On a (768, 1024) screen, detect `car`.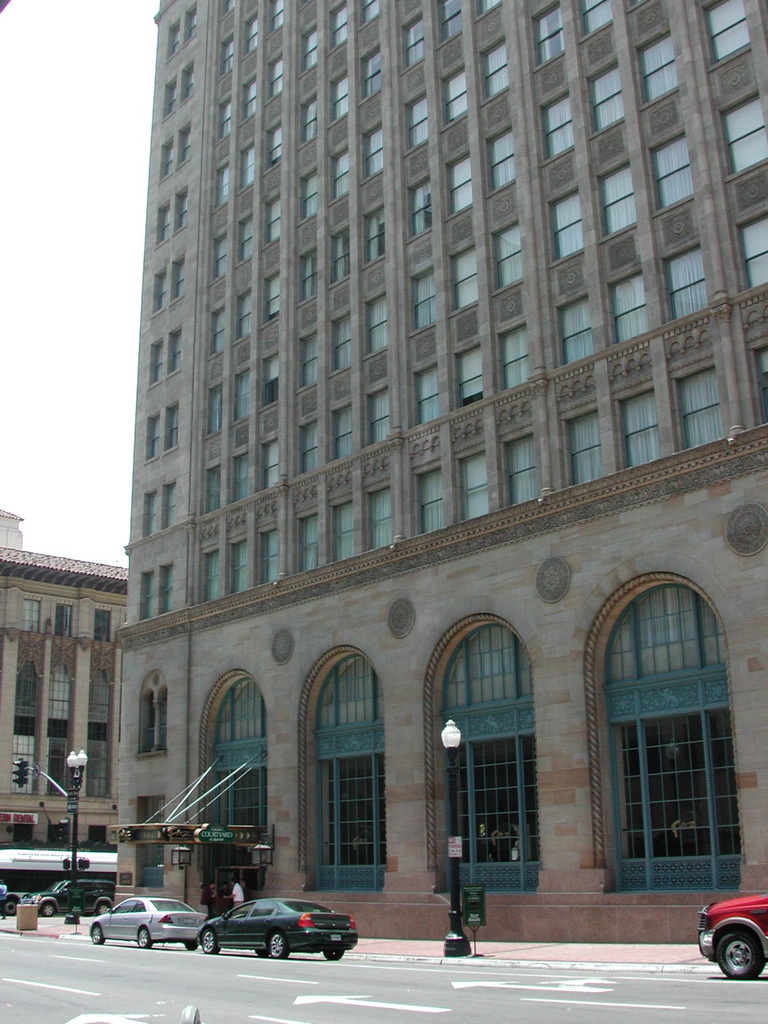
BBox(91, 896, 211, 949).
